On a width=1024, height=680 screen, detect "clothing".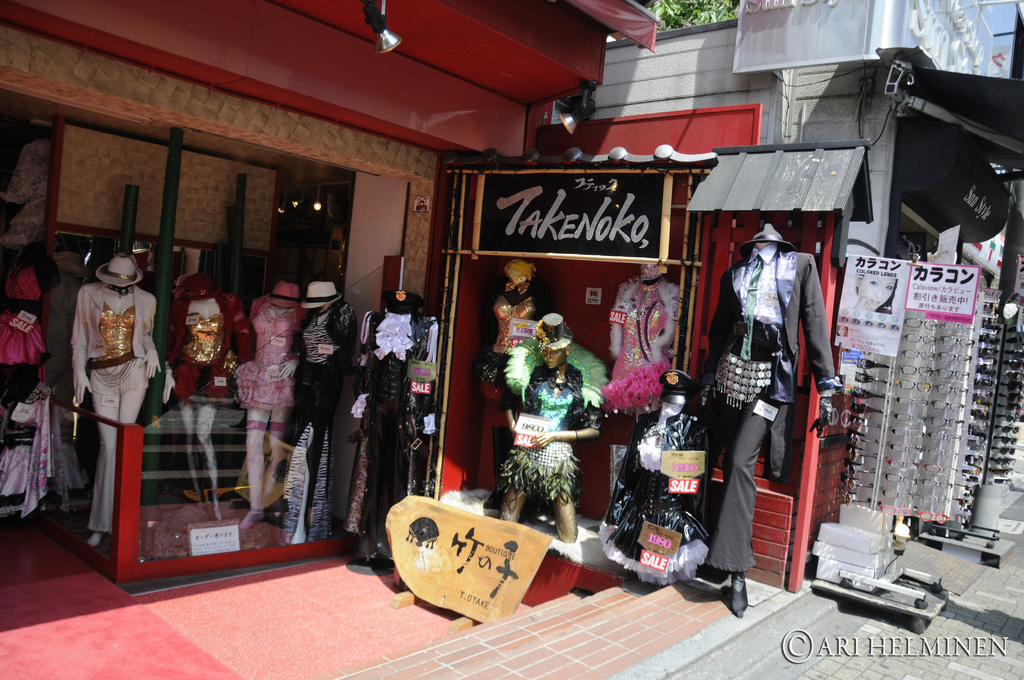
l=0, t=264, r=47, b=367.
